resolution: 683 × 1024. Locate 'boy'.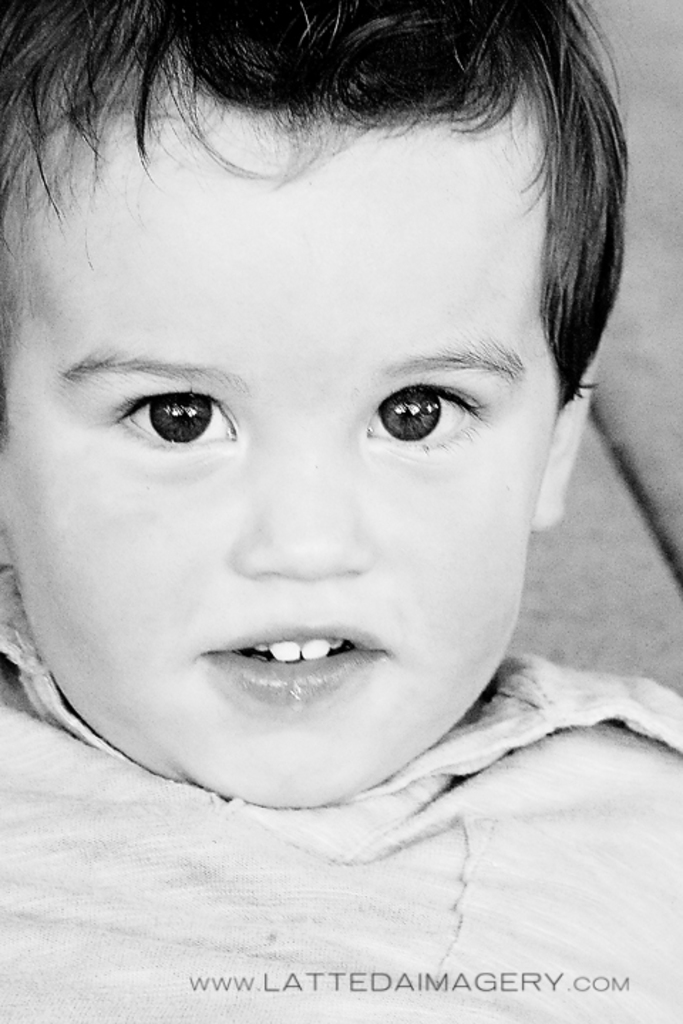
{"x1": 0, "y1": 0, "x2": 679, "y2": 919}.
